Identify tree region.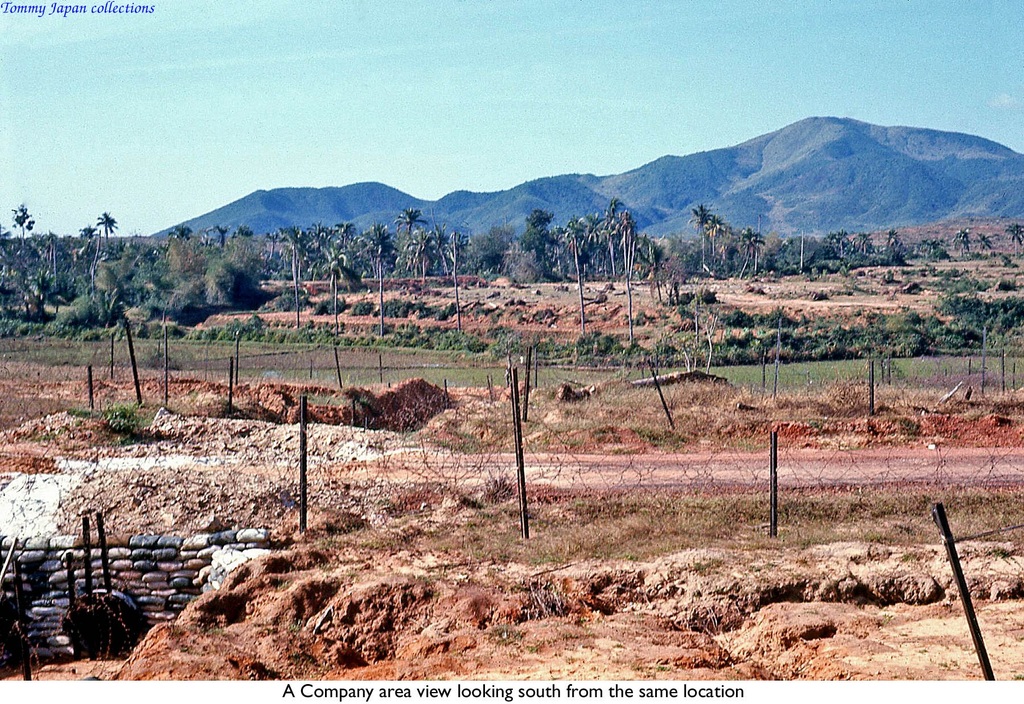
Region: <region>948, 227, 972, 257</region>.
